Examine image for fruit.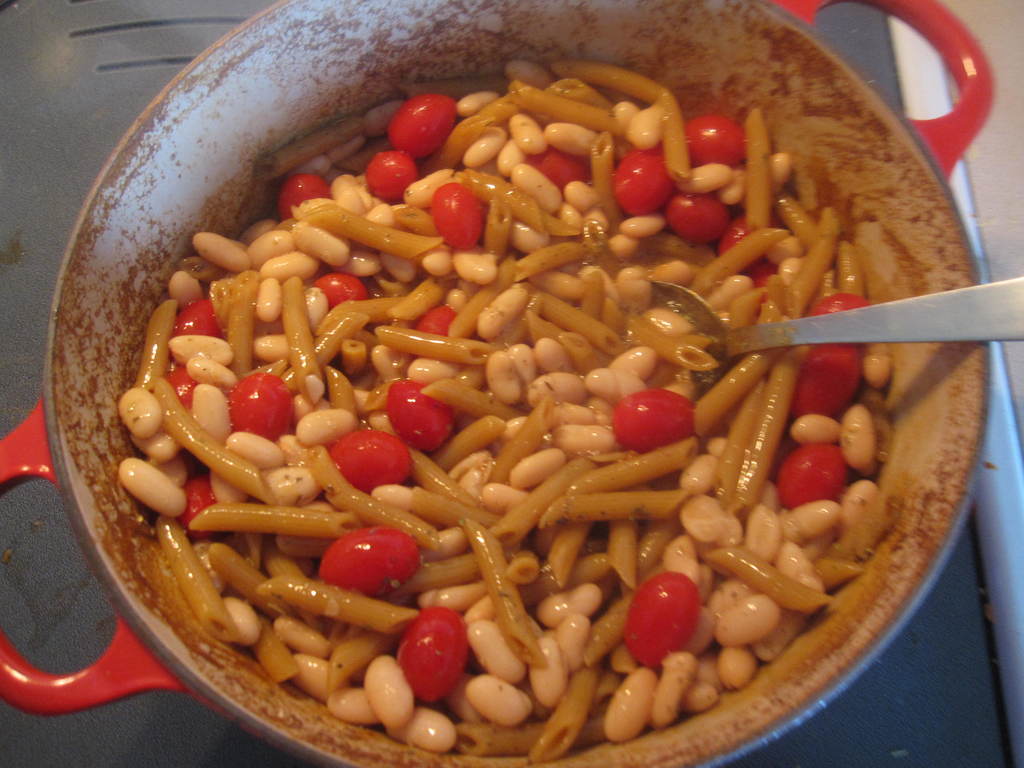
Examination result: [394, 623, 472, 706].
